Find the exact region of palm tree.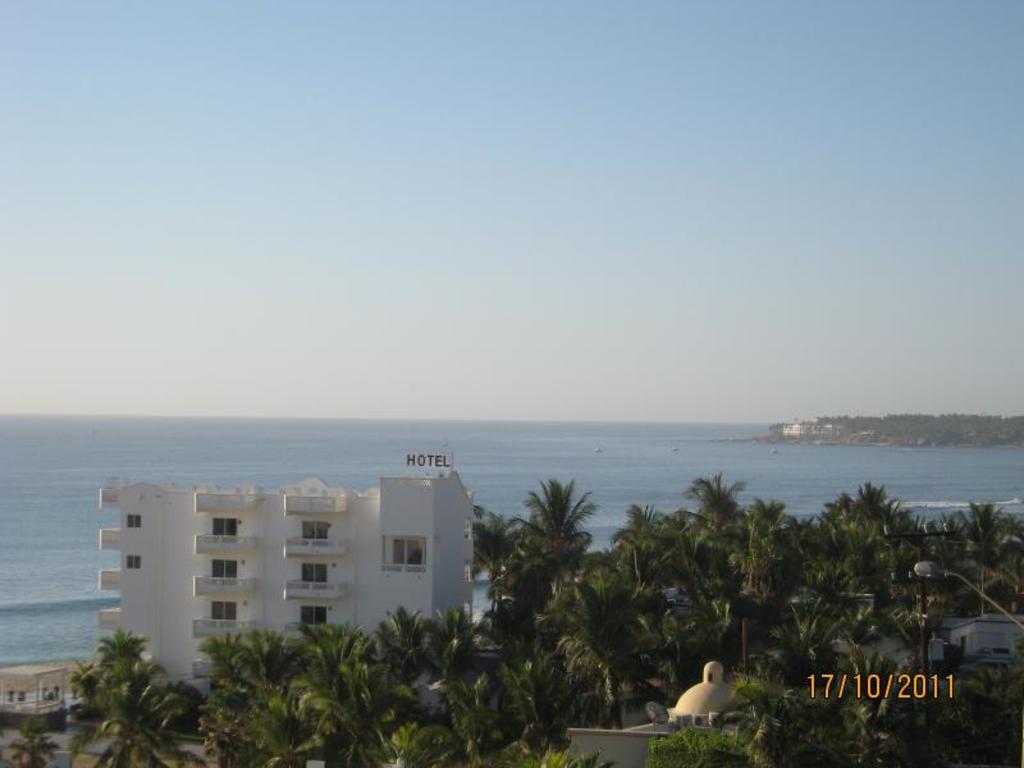
Exact region: bbox=(83, 632, 165, 700).
